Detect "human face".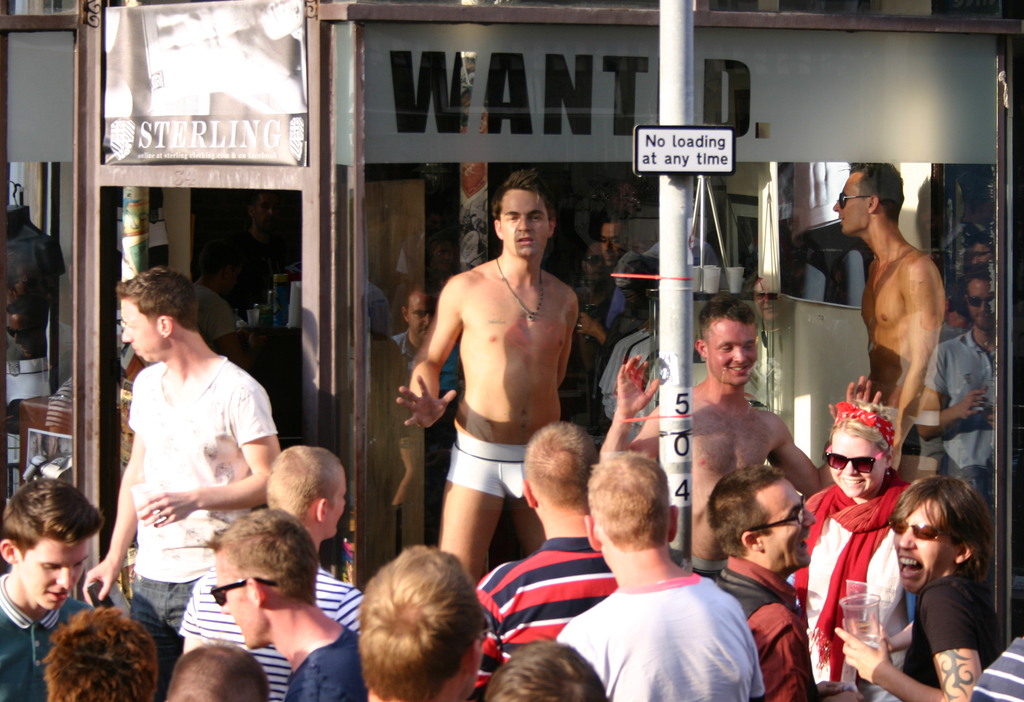
Detected at <region>20, 540, 89, 610</region>.
